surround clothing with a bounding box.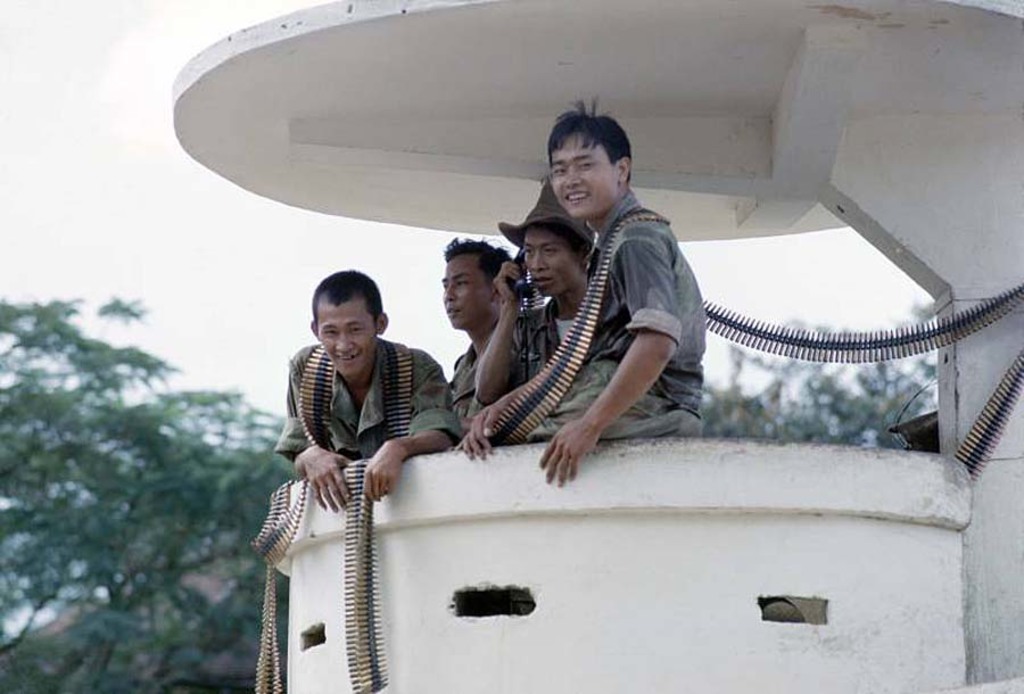
bbox=[504, 189, 710, 455].
